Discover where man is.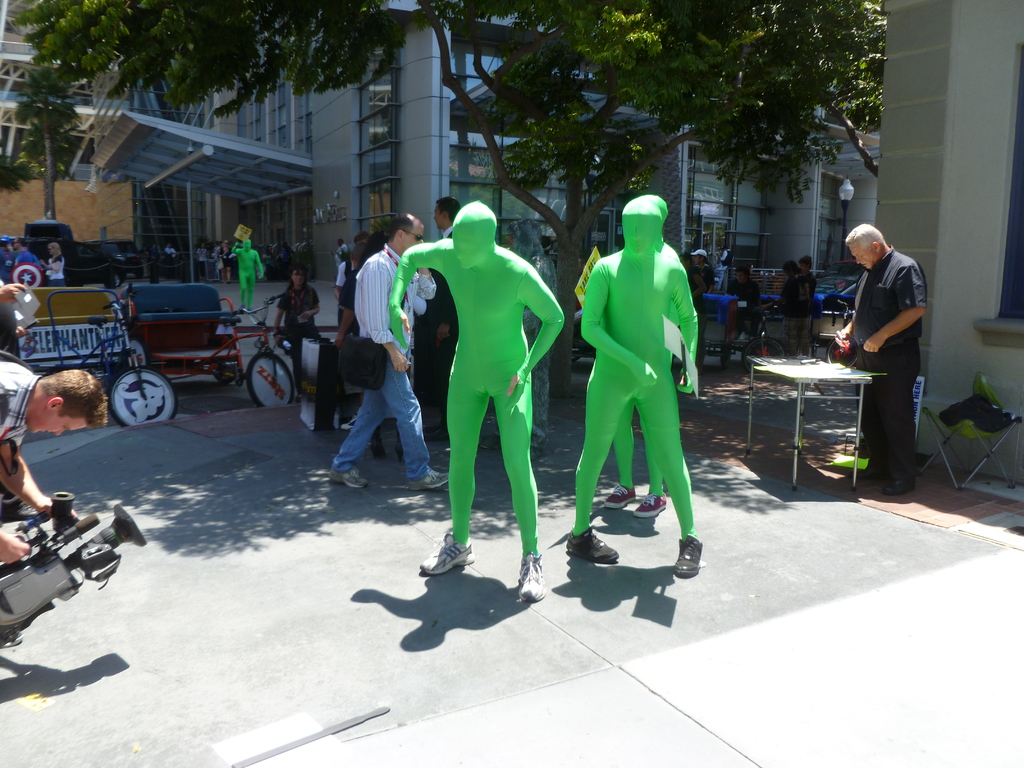
Discovered at 425, 196, 461, 452.
